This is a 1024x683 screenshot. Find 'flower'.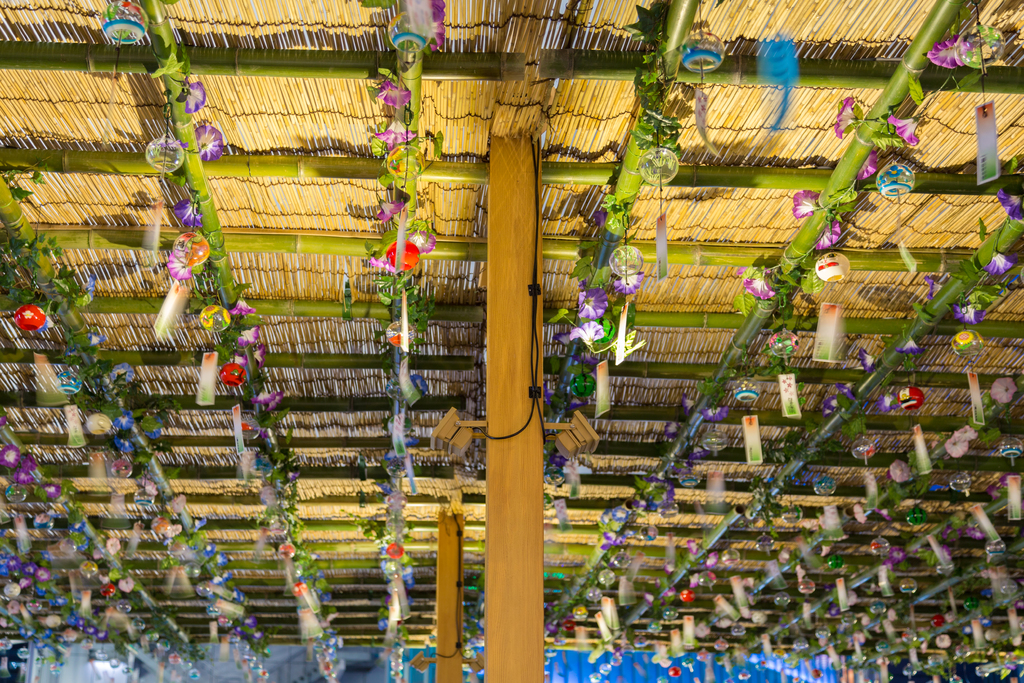
Bounding box: Rect(207, 575, 223, 587).
